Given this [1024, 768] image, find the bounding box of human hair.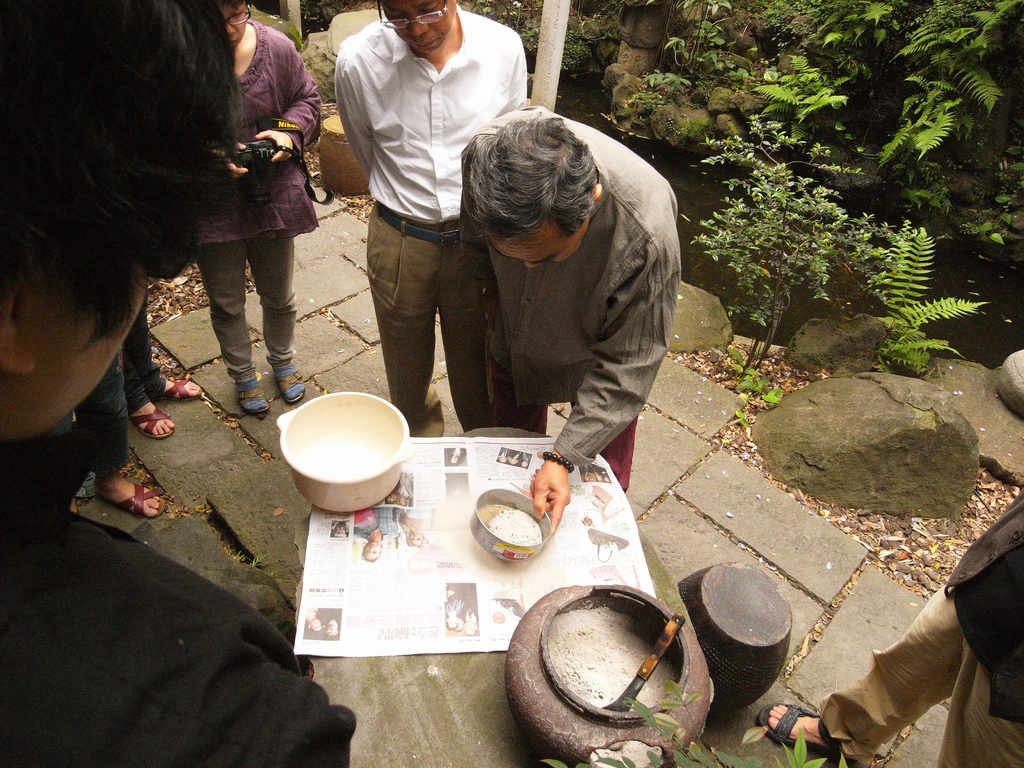
detection(405, 524, 426, 550).
